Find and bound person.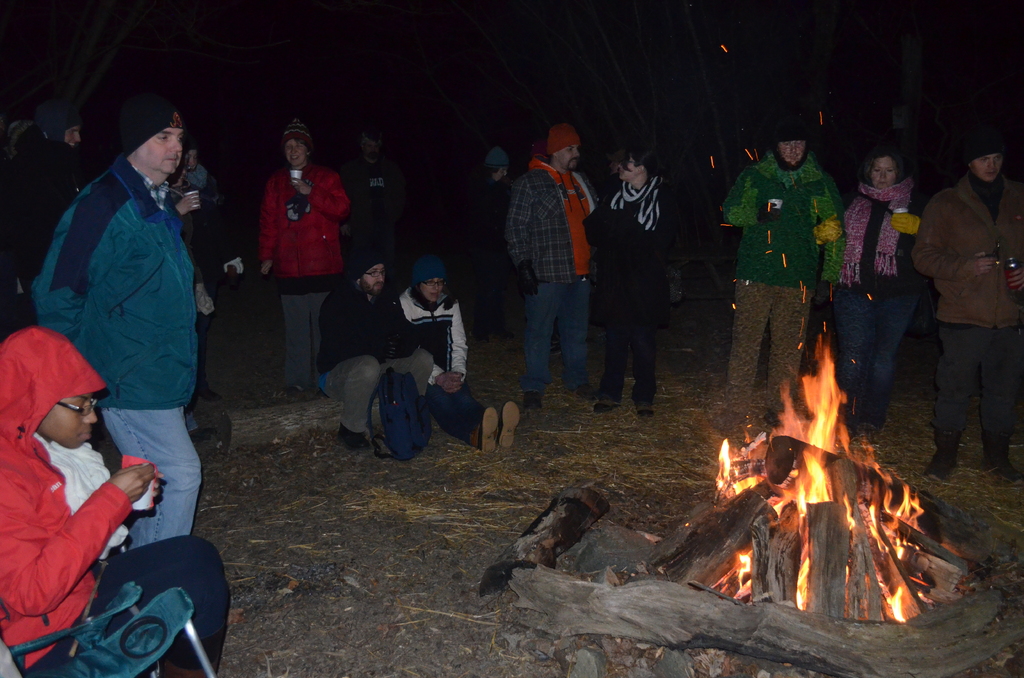
Bound: bbox=[379, 257, 521, 448].
